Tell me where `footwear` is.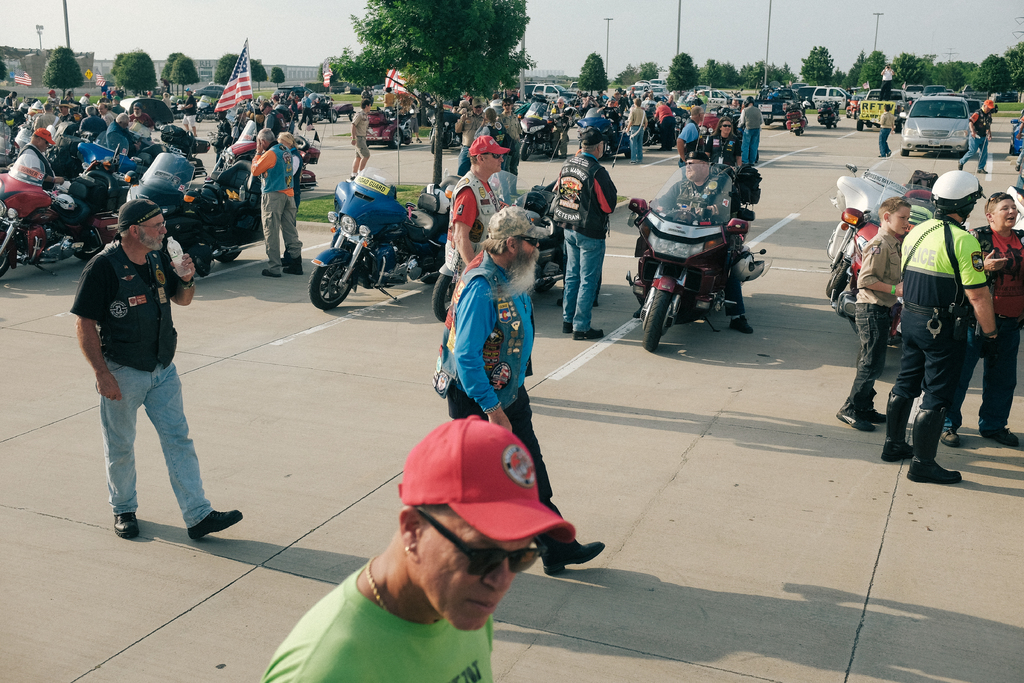
`footwear` is at BBox(110, 511, 140, 539).
